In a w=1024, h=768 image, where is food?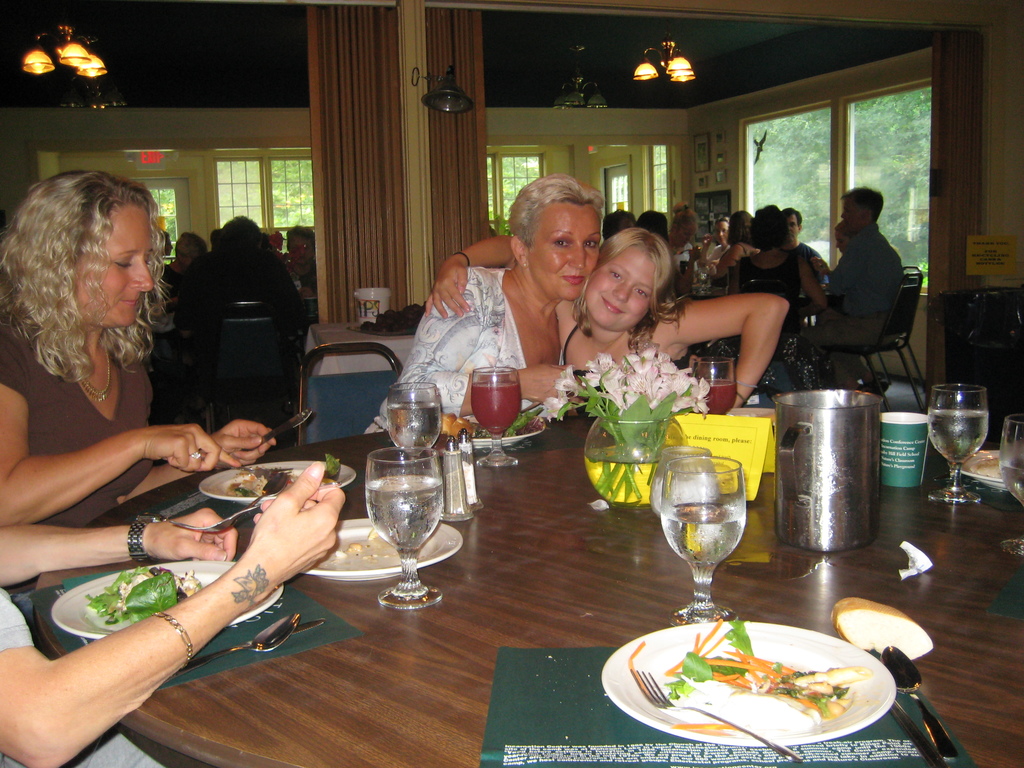
detection(334, 550, 348, 559).
